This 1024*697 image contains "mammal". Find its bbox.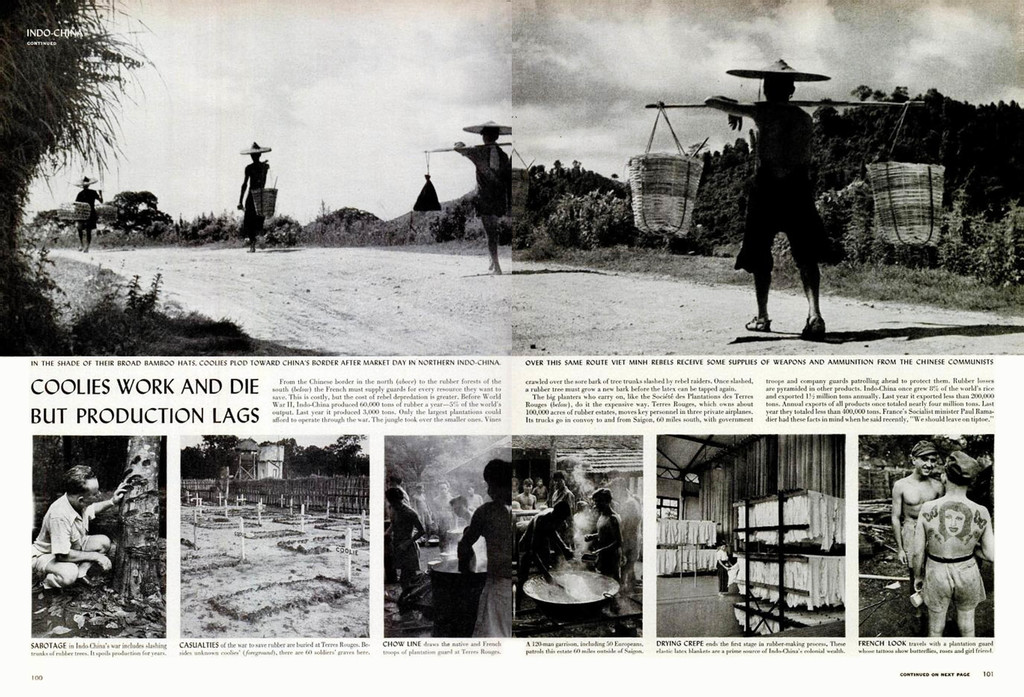
434 479 455 550.
